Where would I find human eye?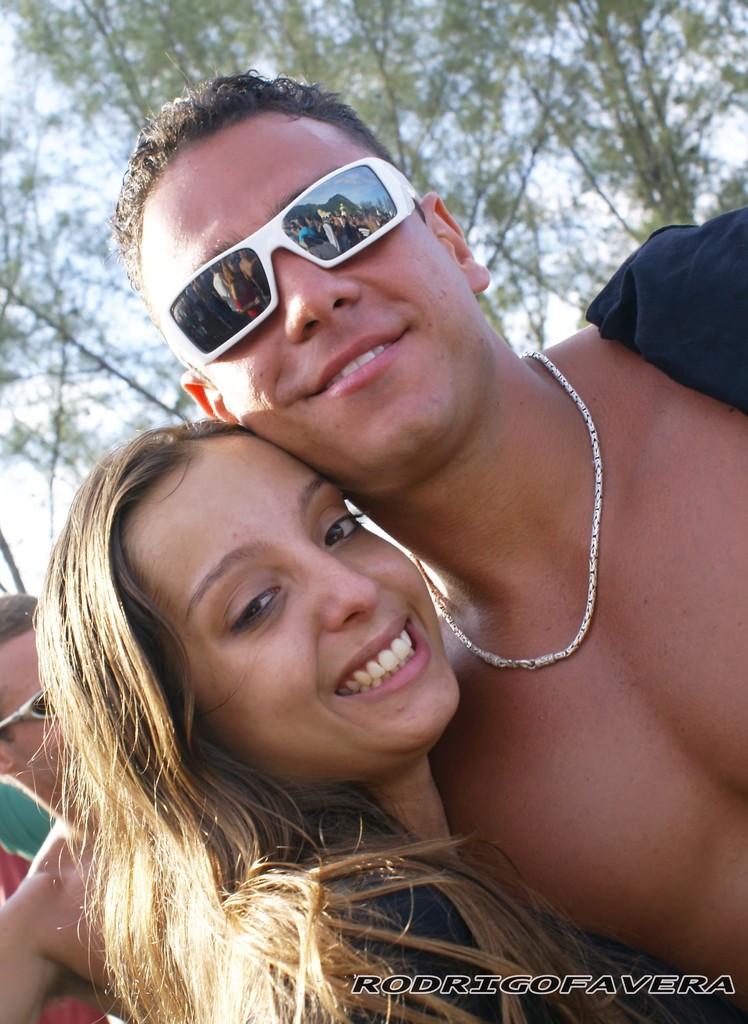
At [237,581,280,636].
